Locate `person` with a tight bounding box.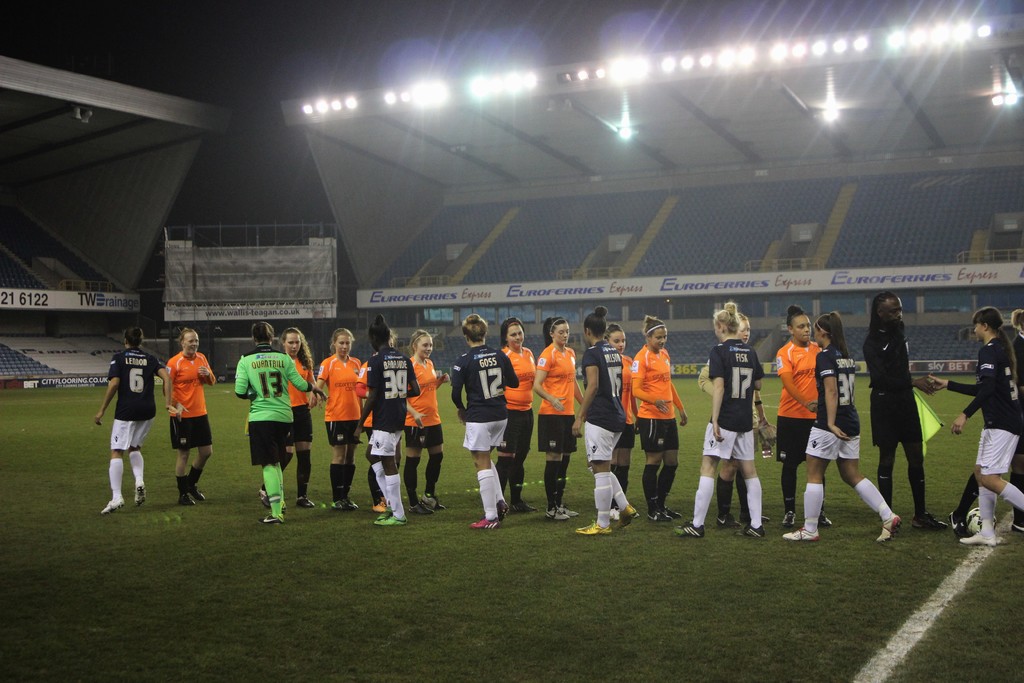
[x1=99, y1=324, x2=158, y2=527].
